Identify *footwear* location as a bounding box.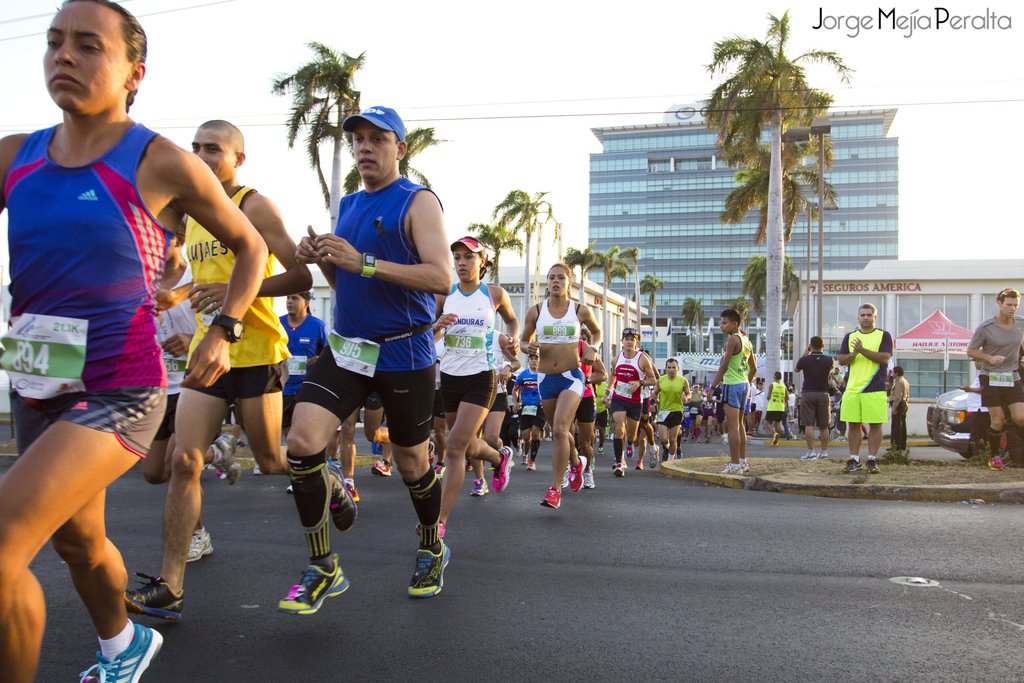
<bbox>651, 444, 660, 465</bbox>.
